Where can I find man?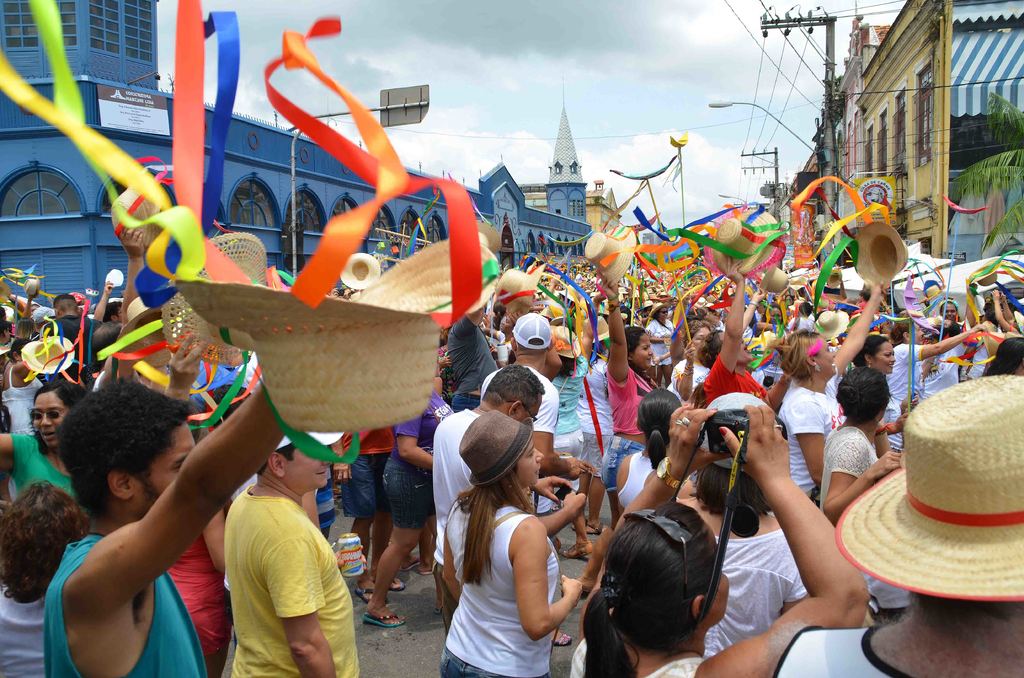
You can find it at select_region(40, 382, 298, 677).
